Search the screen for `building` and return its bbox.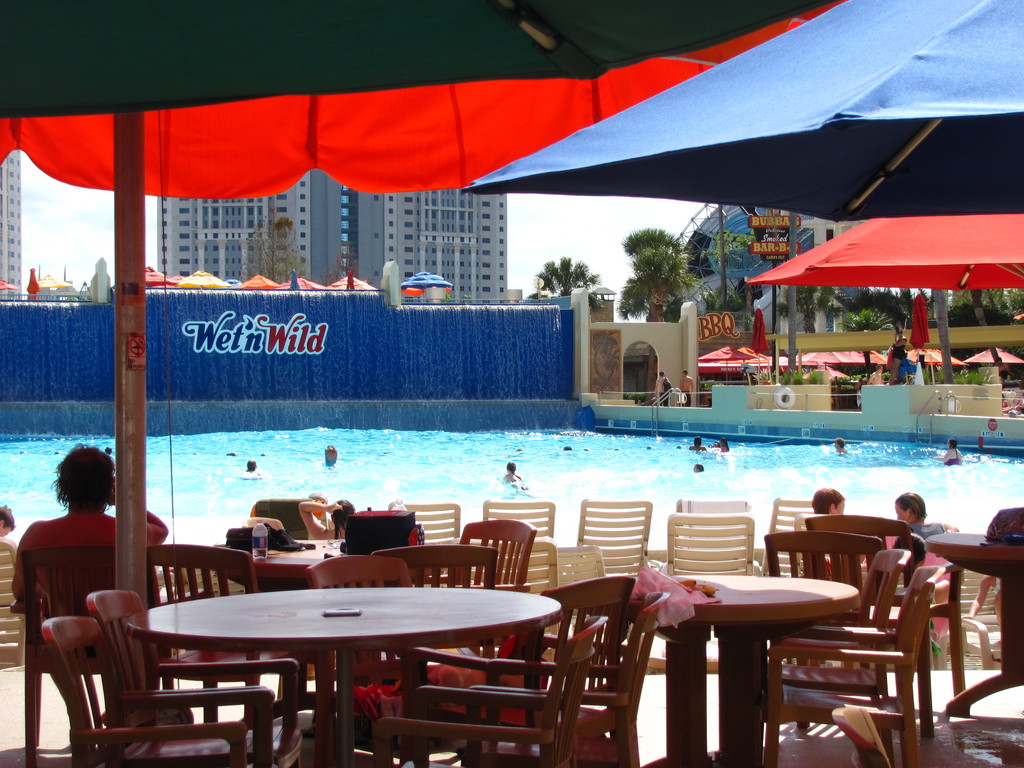
Found: 0 153 22 300.
